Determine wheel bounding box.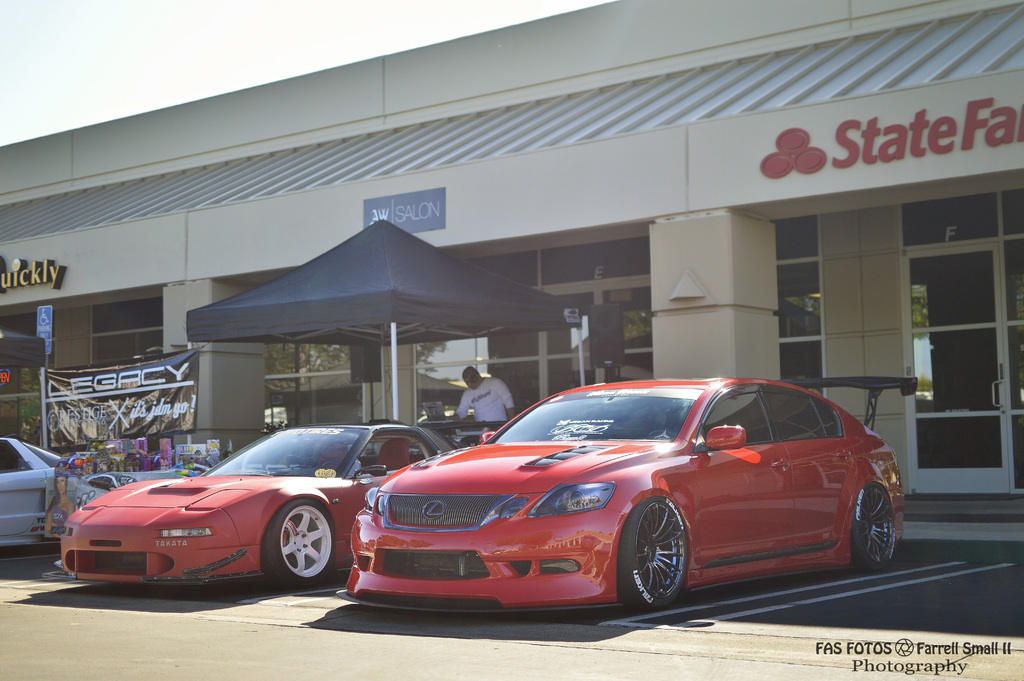
Determined: Rect(647, 430, 678, 436).
